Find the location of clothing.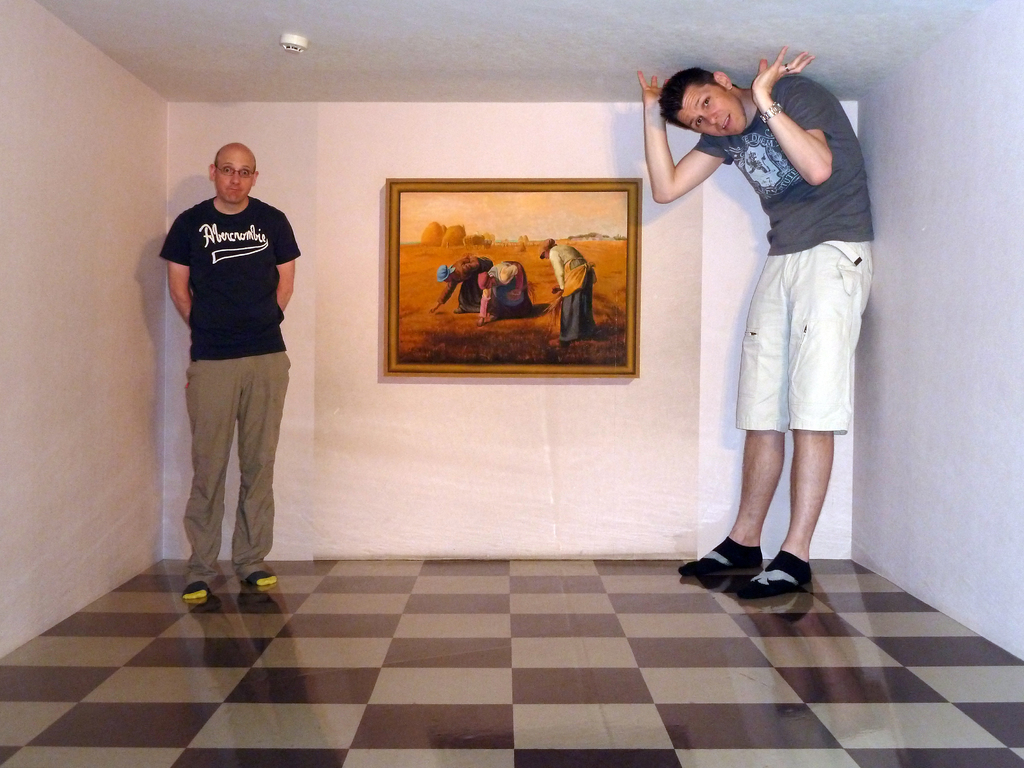
Location: x1=548 y1=245 x2=595 y2=346.
